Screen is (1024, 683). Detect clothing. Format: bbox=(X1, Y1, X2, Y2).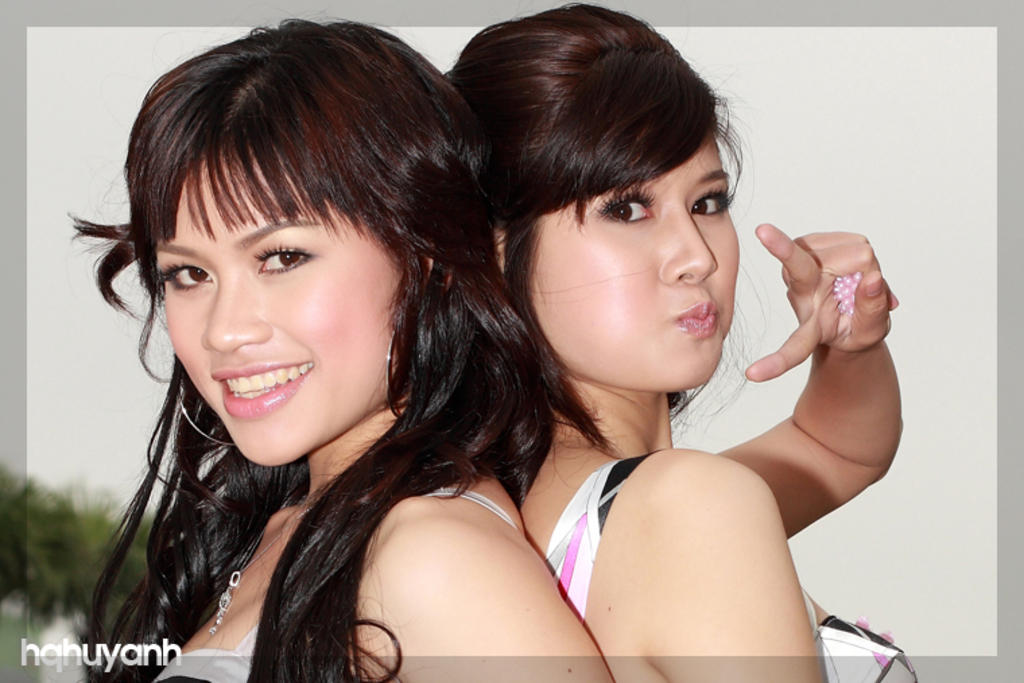
bbox=(152, 486, 516, 682).
